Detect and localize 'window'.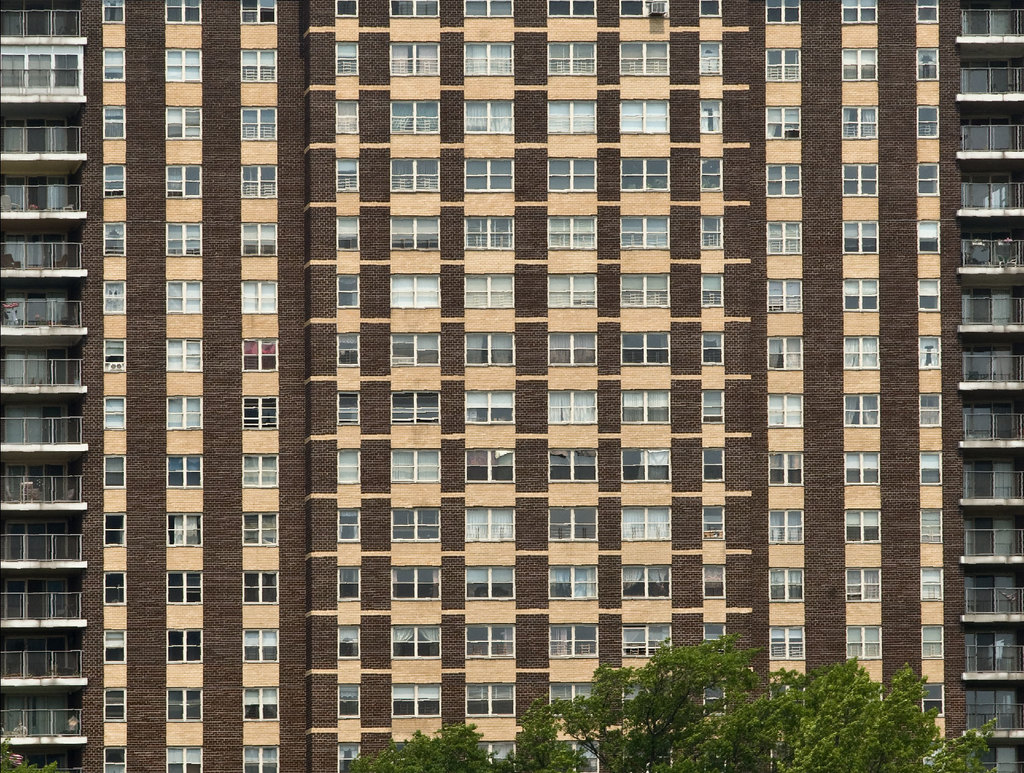
Localized at <box>338,215,359,253</box>.
